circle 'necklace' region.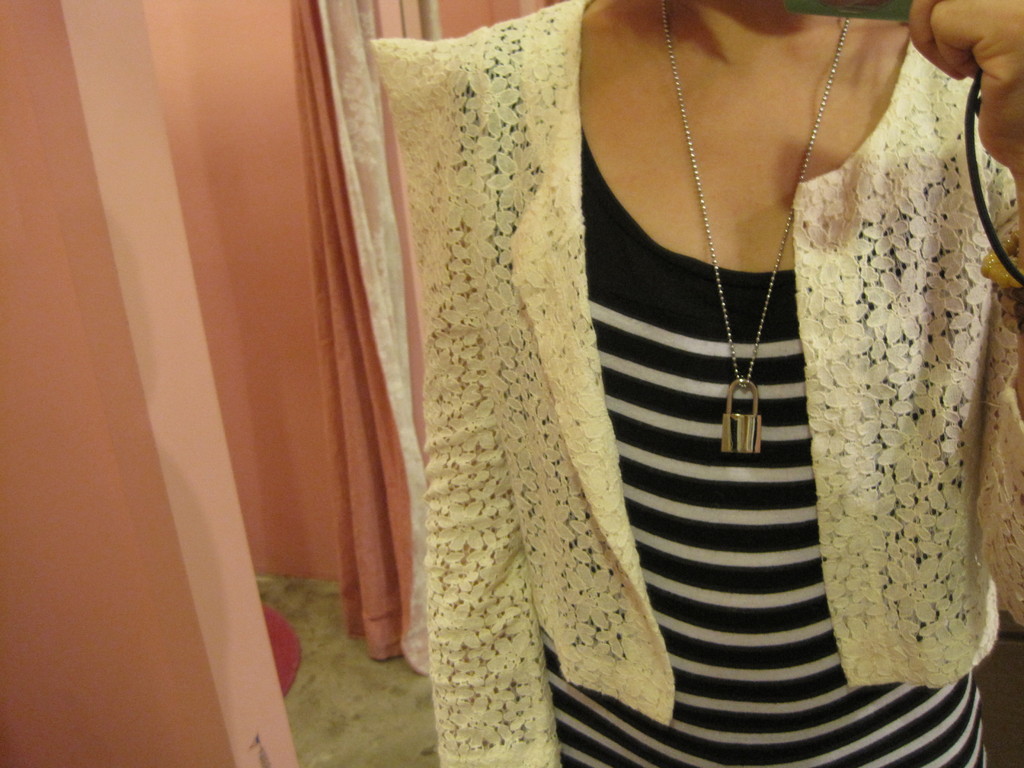
Region: box=[627, 8, 895, 406].
